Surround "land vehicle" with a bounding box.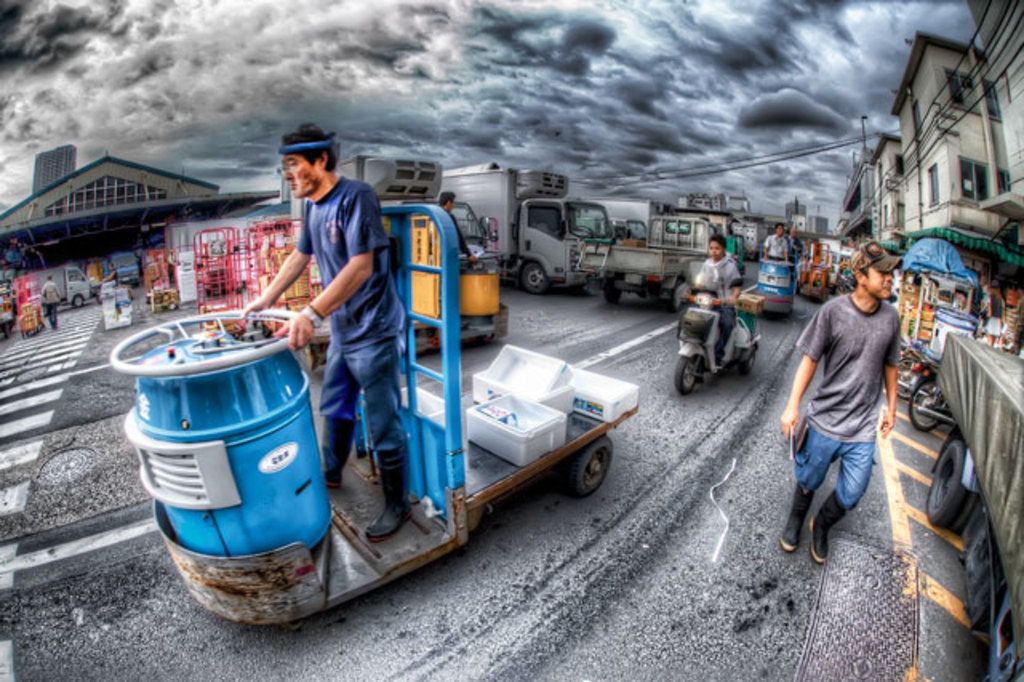
locate(730, 223, 766, 263).
